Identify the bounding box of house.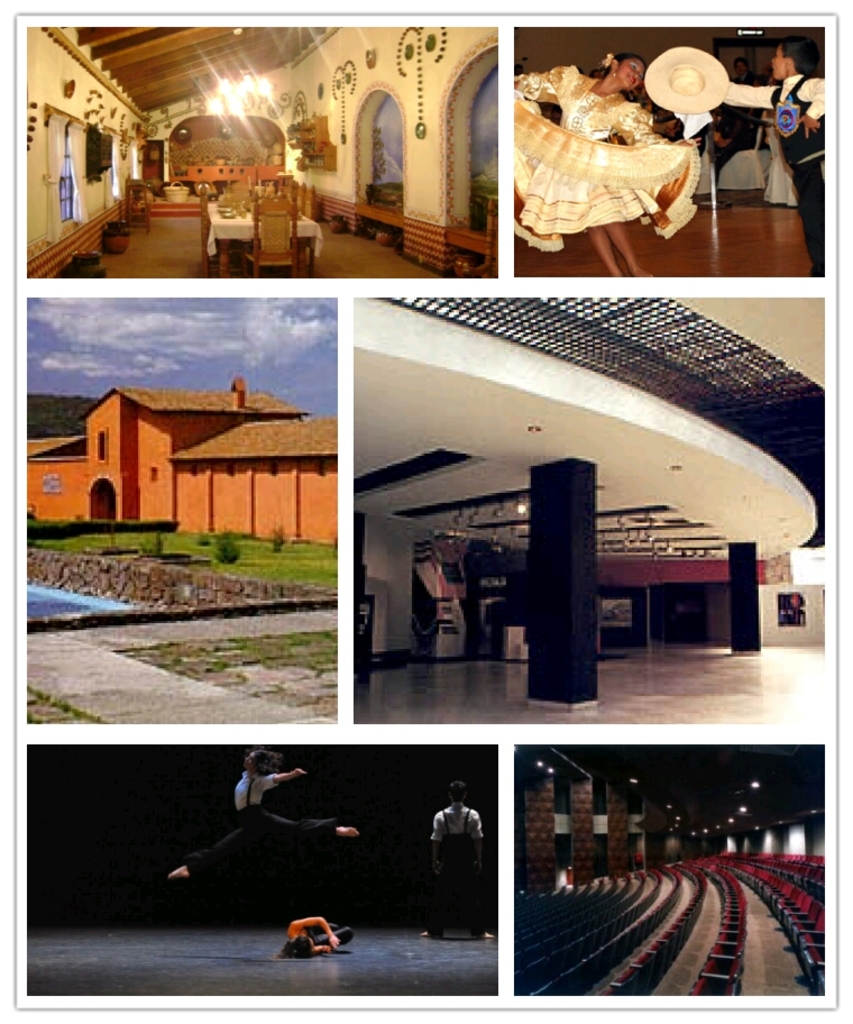
BBox(25, 29, 495, 278).
